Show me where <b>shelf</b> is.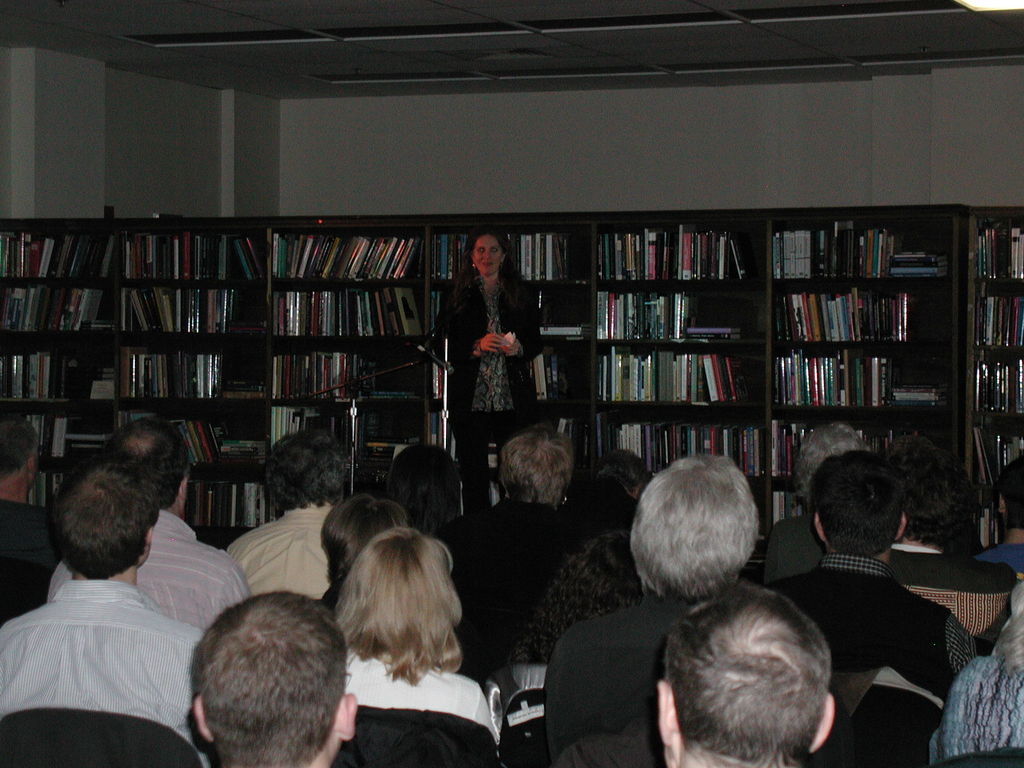
<b>shelf</b> is at crop(265, 400, 438, 463).
